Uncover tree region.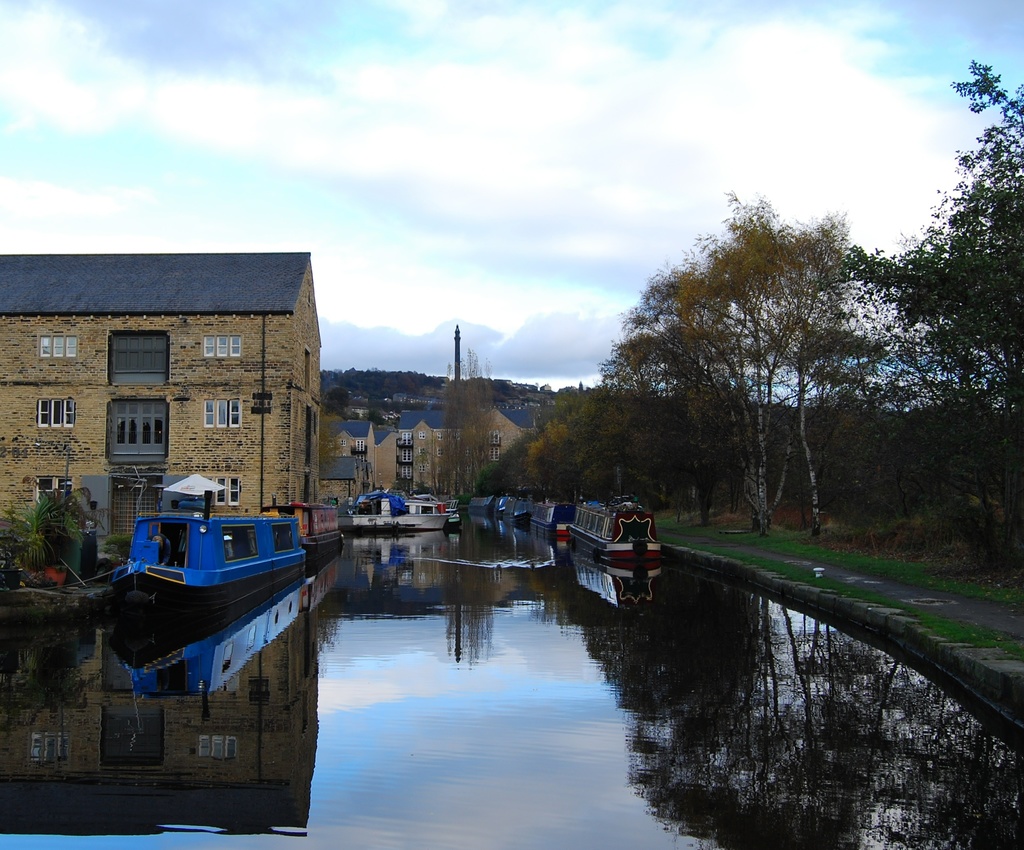
Uncovered: 421, 347, 497, 500.
